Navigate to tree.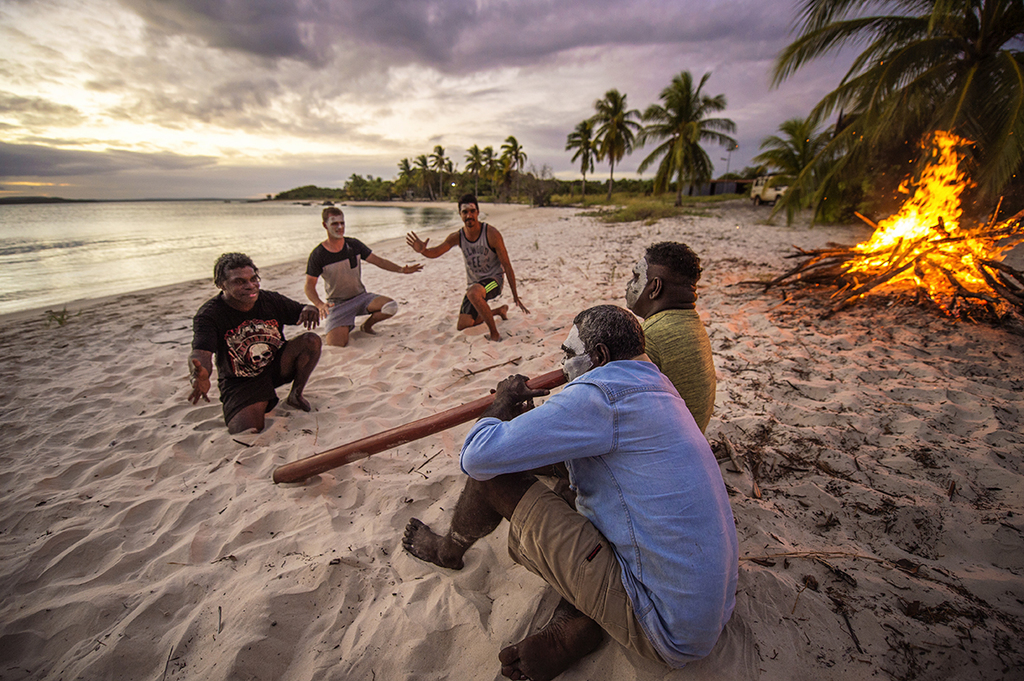
Navigation target: Rect(396, 155, 415, 197).
